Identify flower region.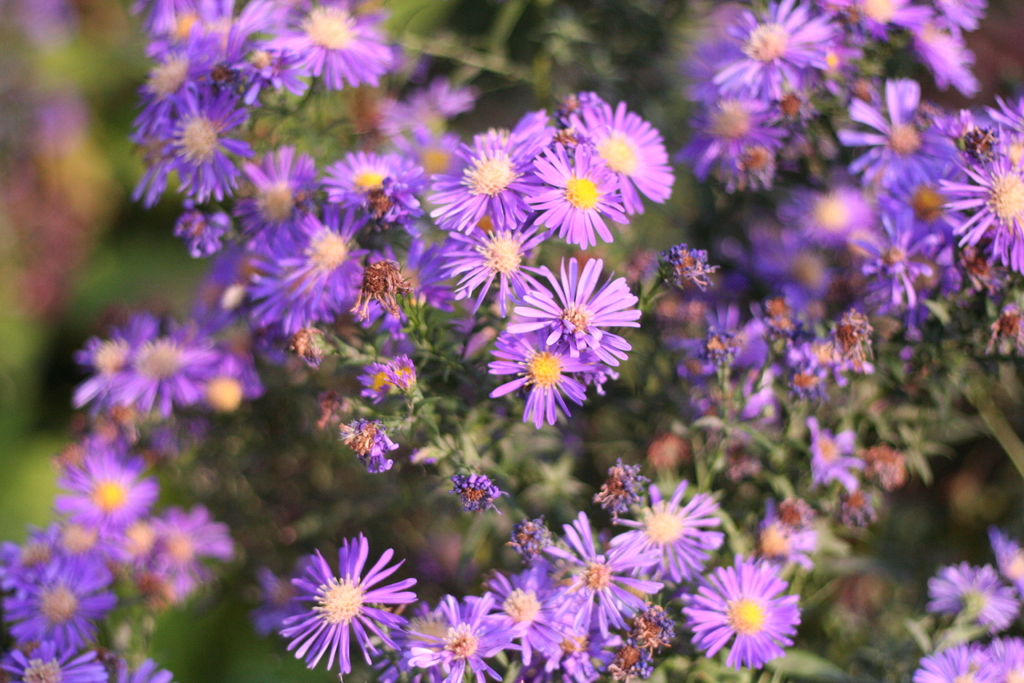
Region: pyautogui.locateOnScreen(276, 529, 419, 672).
